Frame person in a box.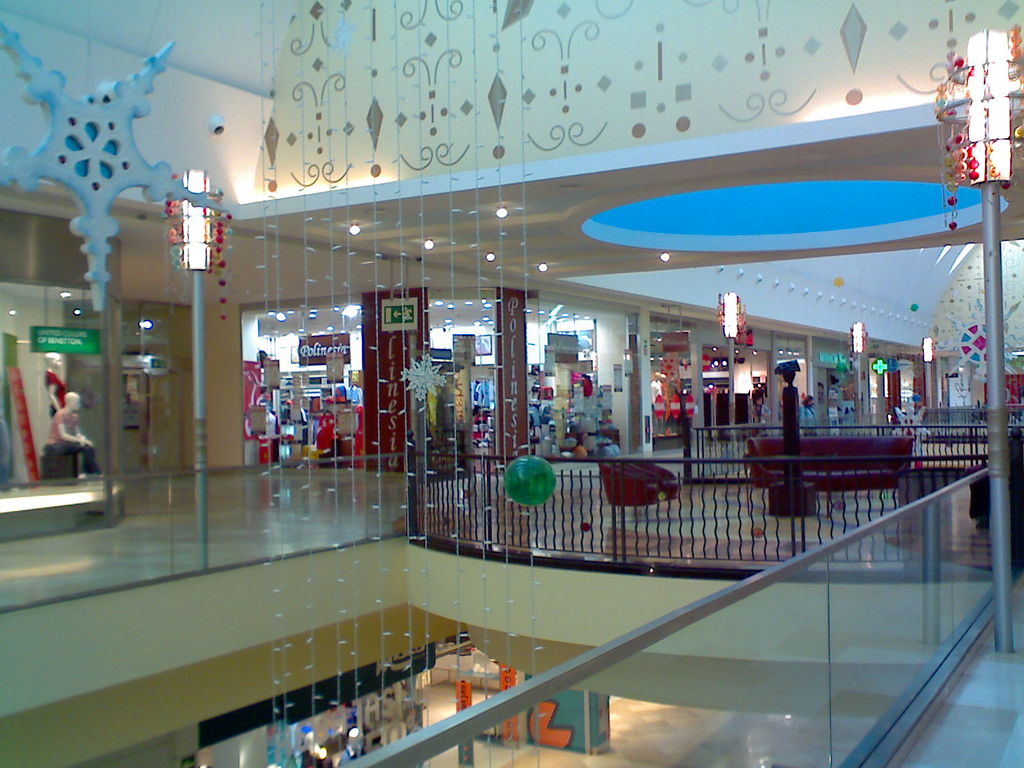
(47,391,95,480).
